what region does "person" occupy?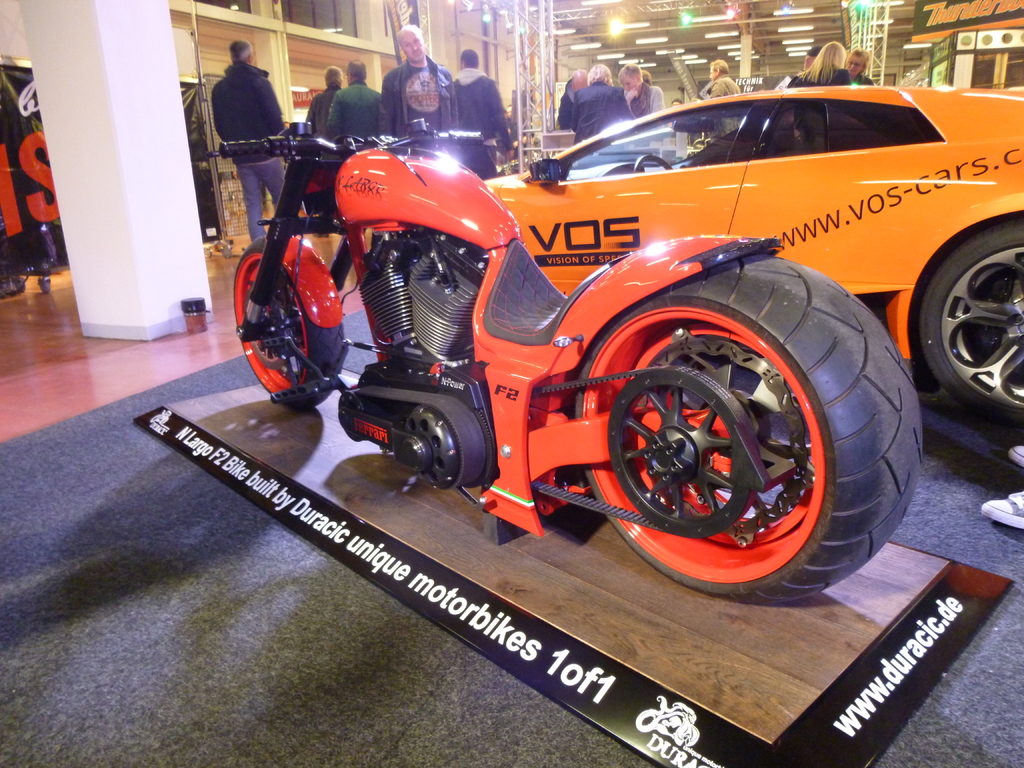
[703, 58, 744, 100].
